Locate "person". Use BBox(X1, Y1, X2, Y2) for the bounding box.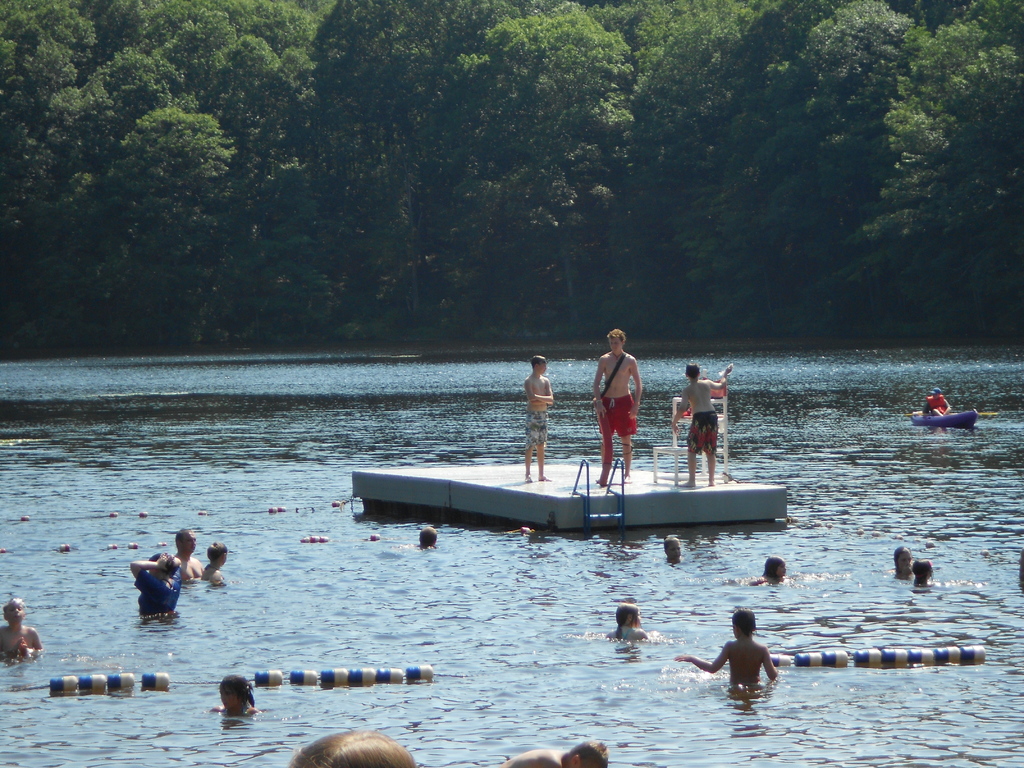
BBox(896, 543, 908, 575).
